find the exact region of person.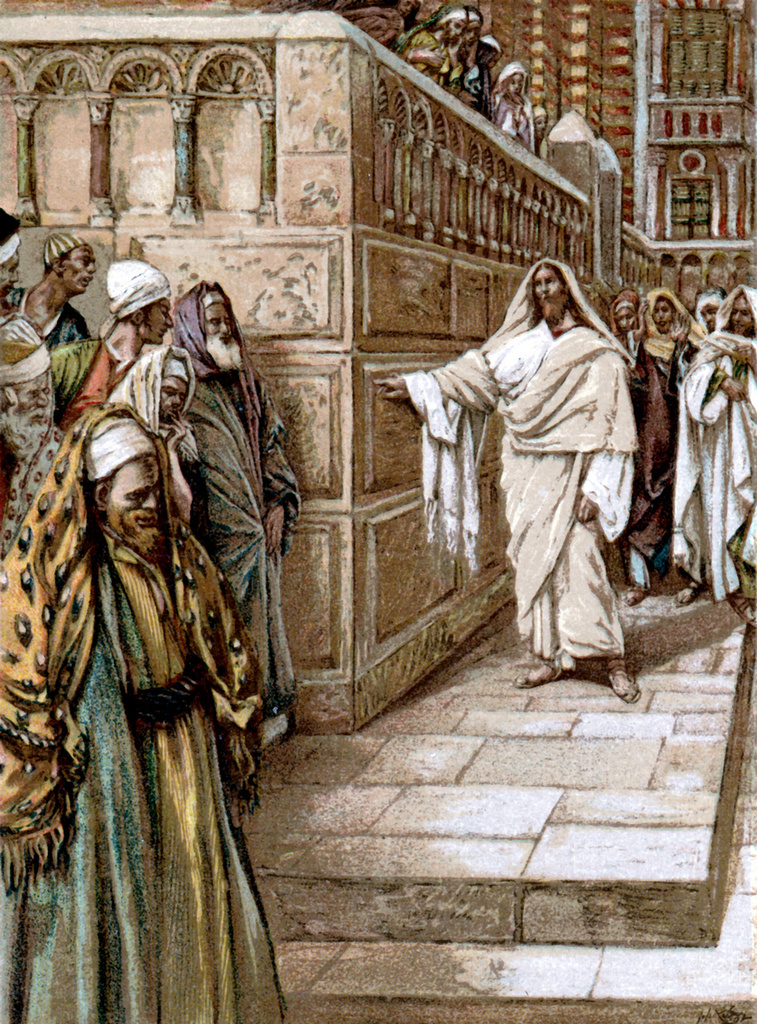
Exact region: {"x1": 612, "y1": 288, "x2": 699, "y2": 614}.
